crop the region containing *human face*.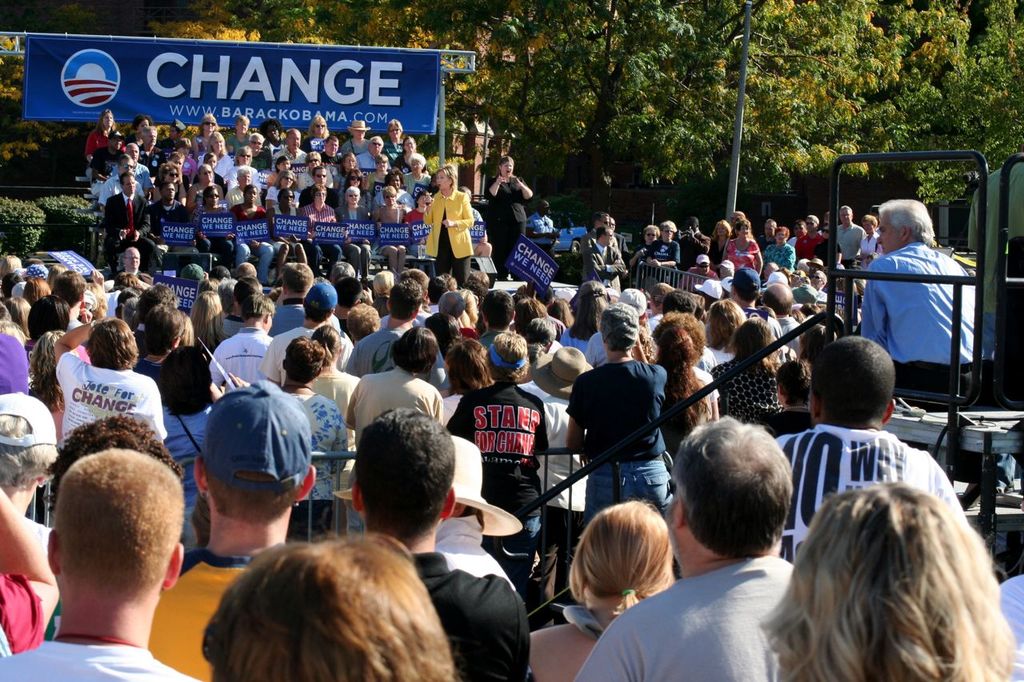
Crop region: 126 144 138 162.
